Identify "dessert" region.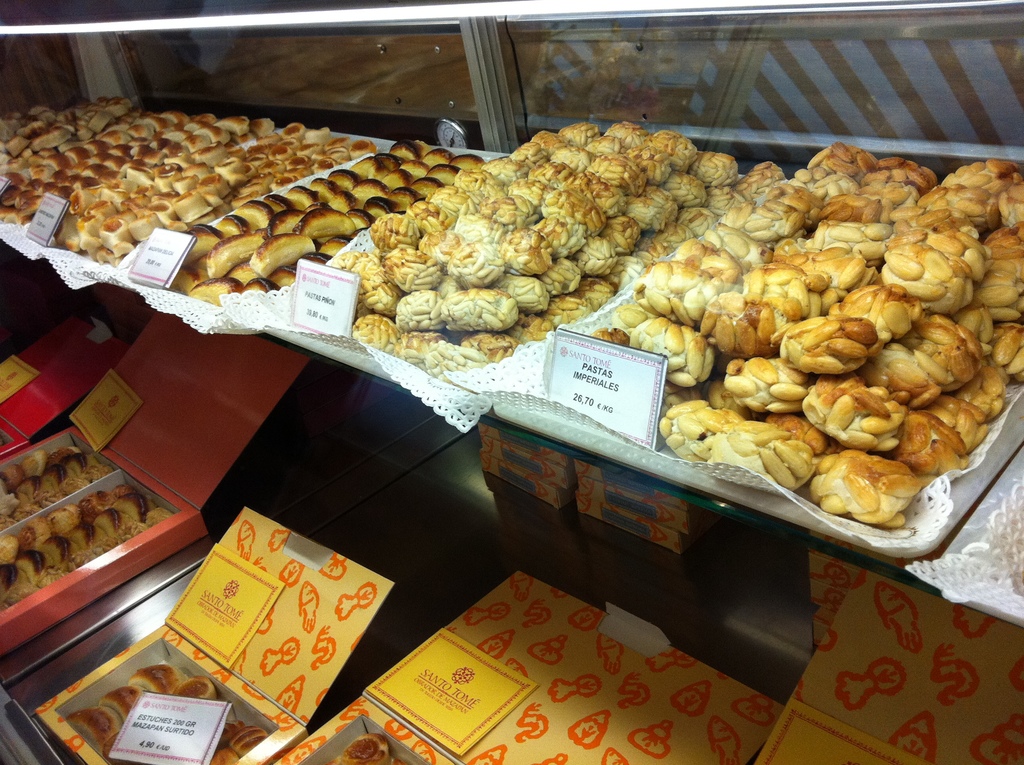
Region: bbox(602, 139, 1021, 526).
